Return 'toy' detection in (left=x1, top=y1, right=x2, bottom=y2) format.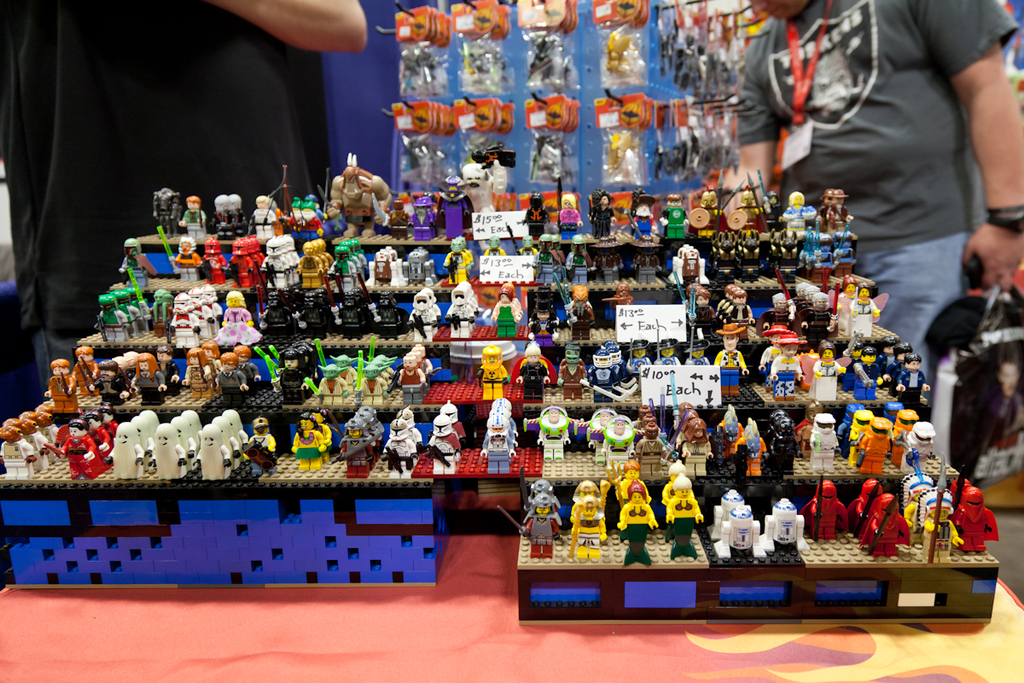
(left=686, top=325, right=710, bottom=366).
